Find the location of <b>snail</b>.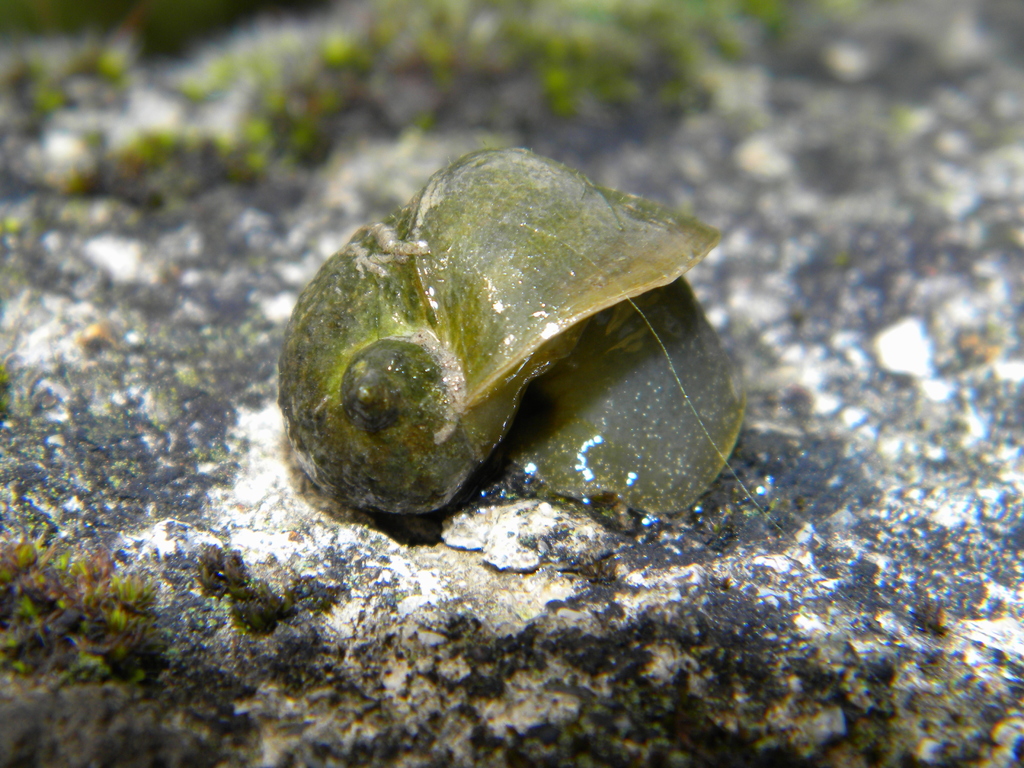
Location: [278, 136, 752, 526].
